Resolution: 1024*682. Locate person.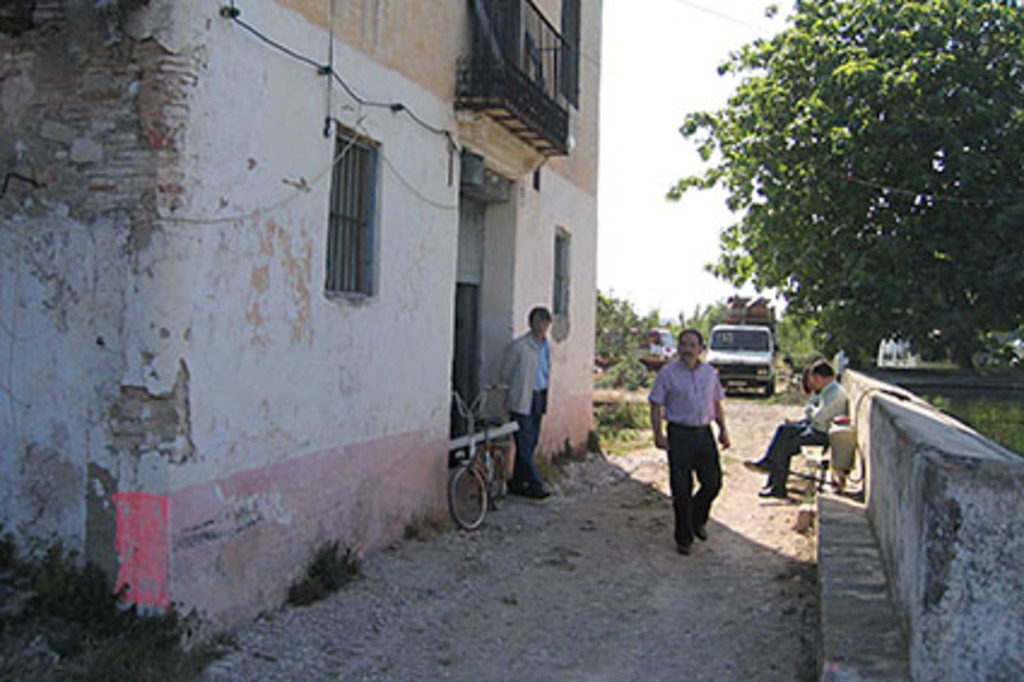
Rect(494, 301, 549, 494).
